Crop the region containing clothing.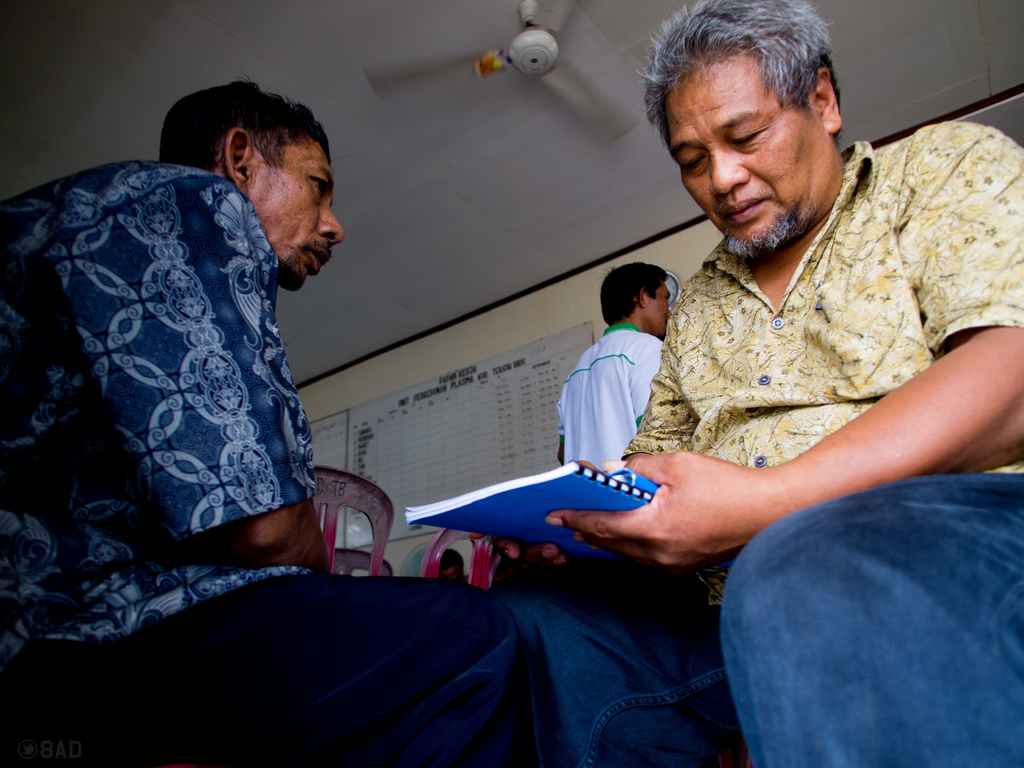
Crop region: {"left": 493, "top": 124, "right": 1023, "bottom": 767}.
